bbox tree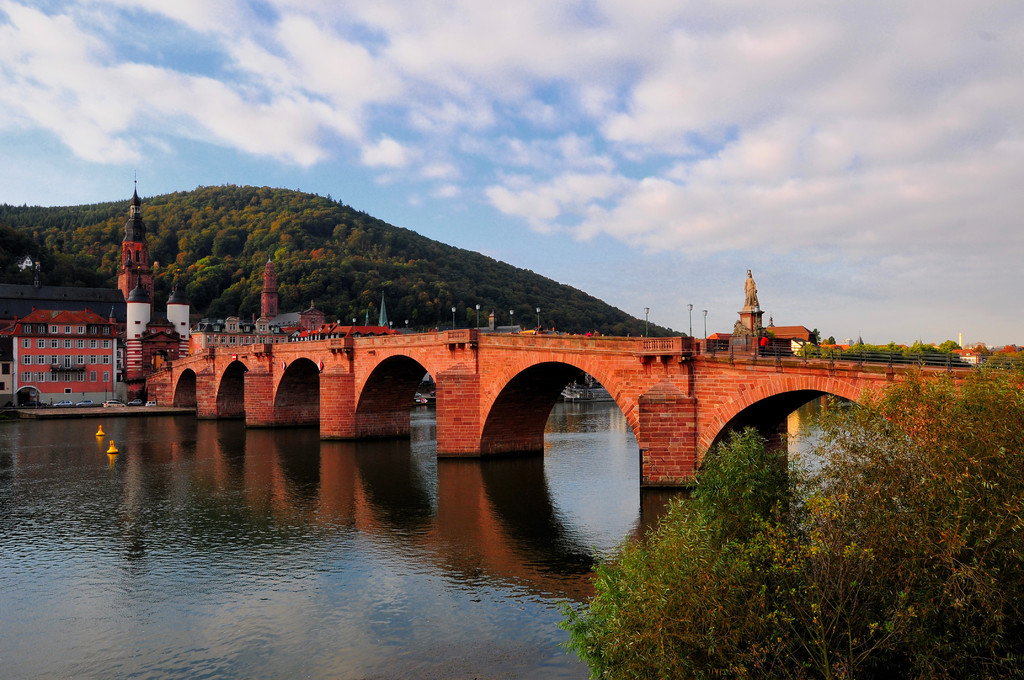
0/185/690/337
